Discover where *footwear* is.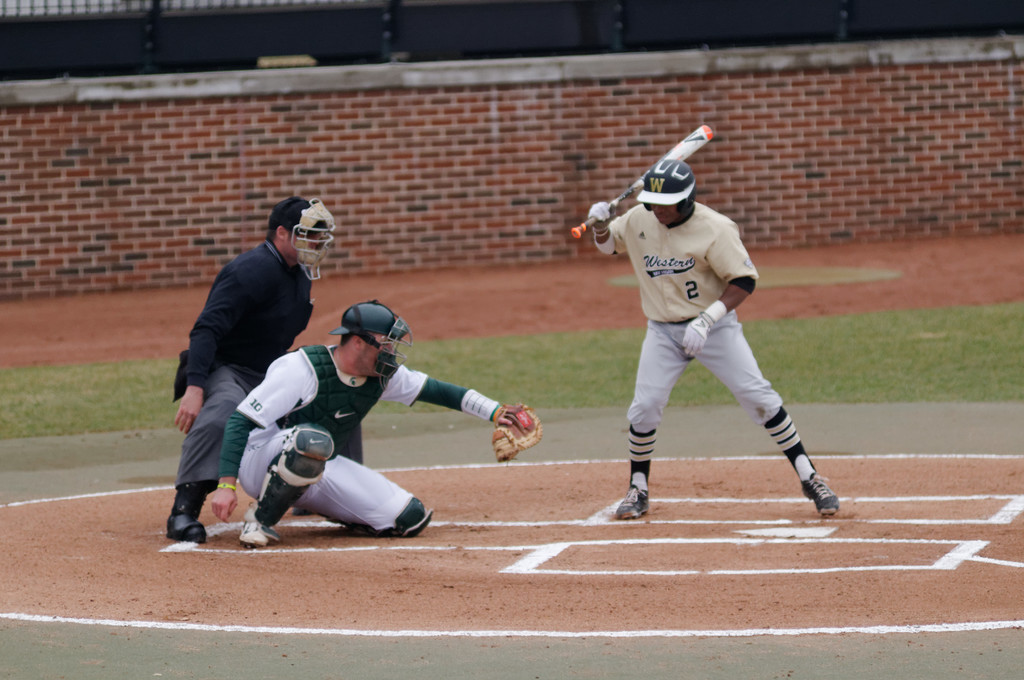
Discovered at 233,521,273,551.
